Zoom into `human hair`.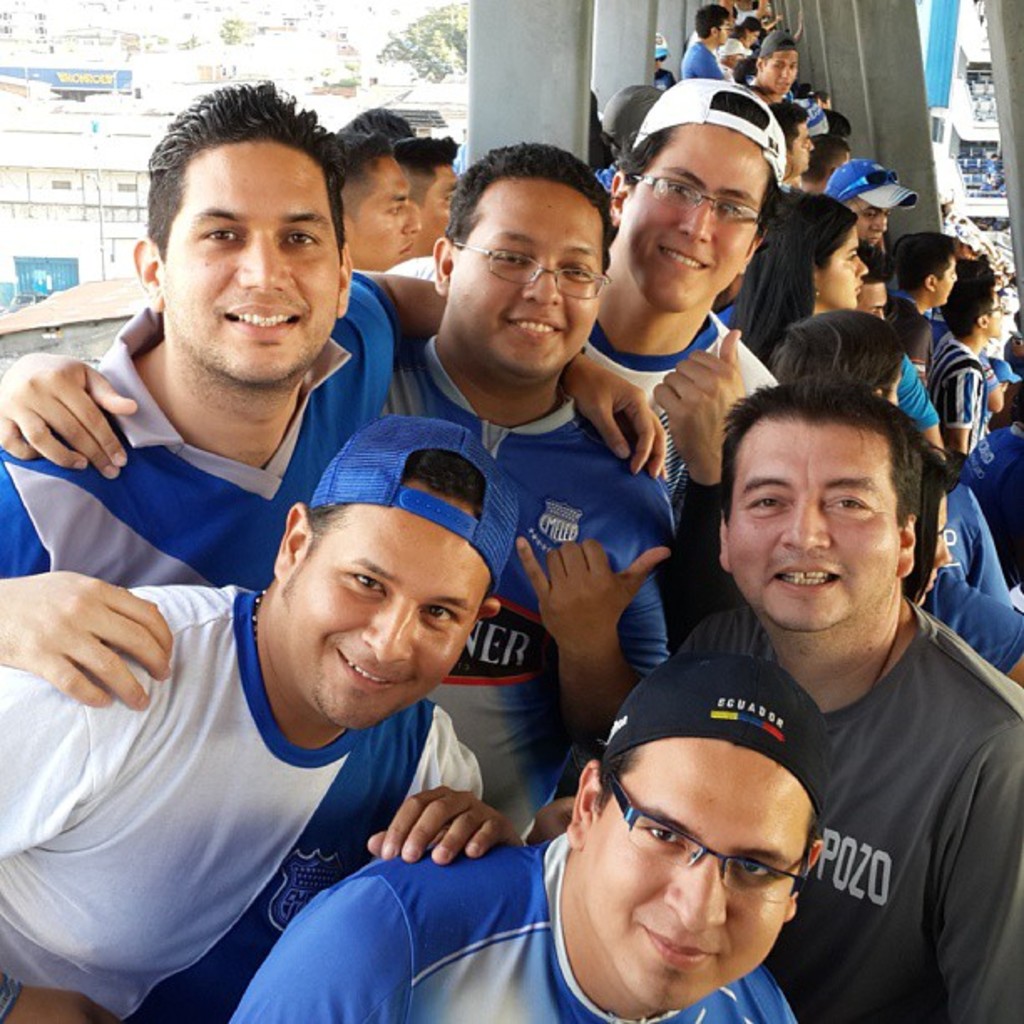
Zoom target: rect(773, 97, 813, 131).
